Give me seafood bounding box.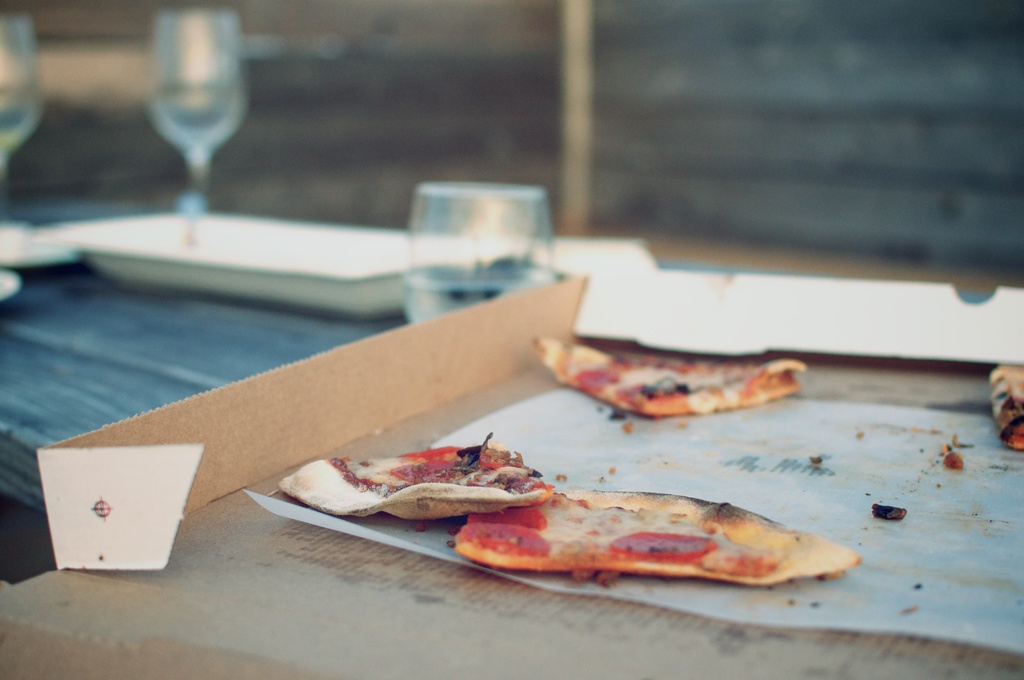
bbox(267, 429, 865, 576).
